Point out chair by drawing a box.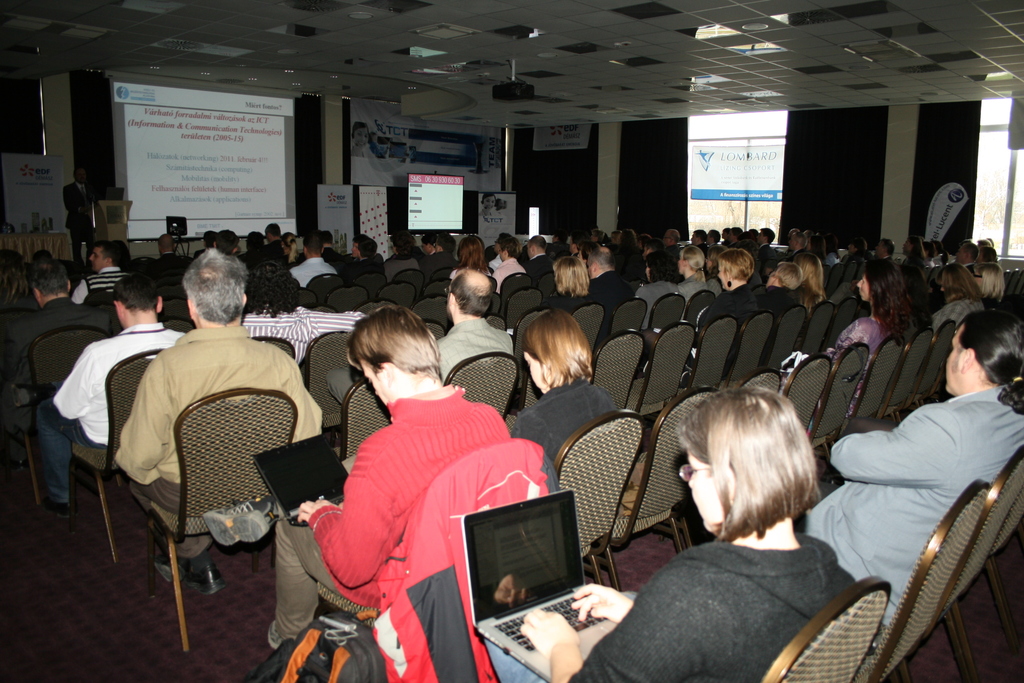
866:479:993:682.
